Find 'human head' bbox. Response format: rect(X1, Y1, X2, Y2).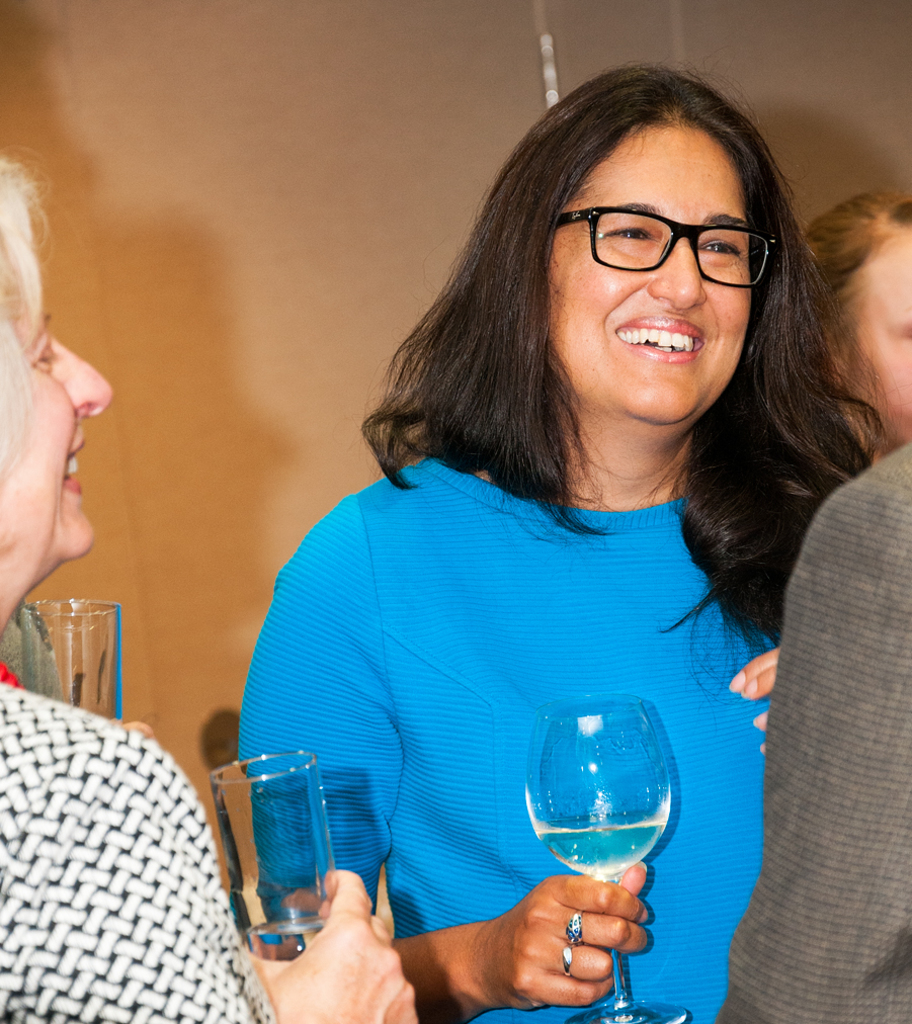
rect(807, 185, 911, 453).
